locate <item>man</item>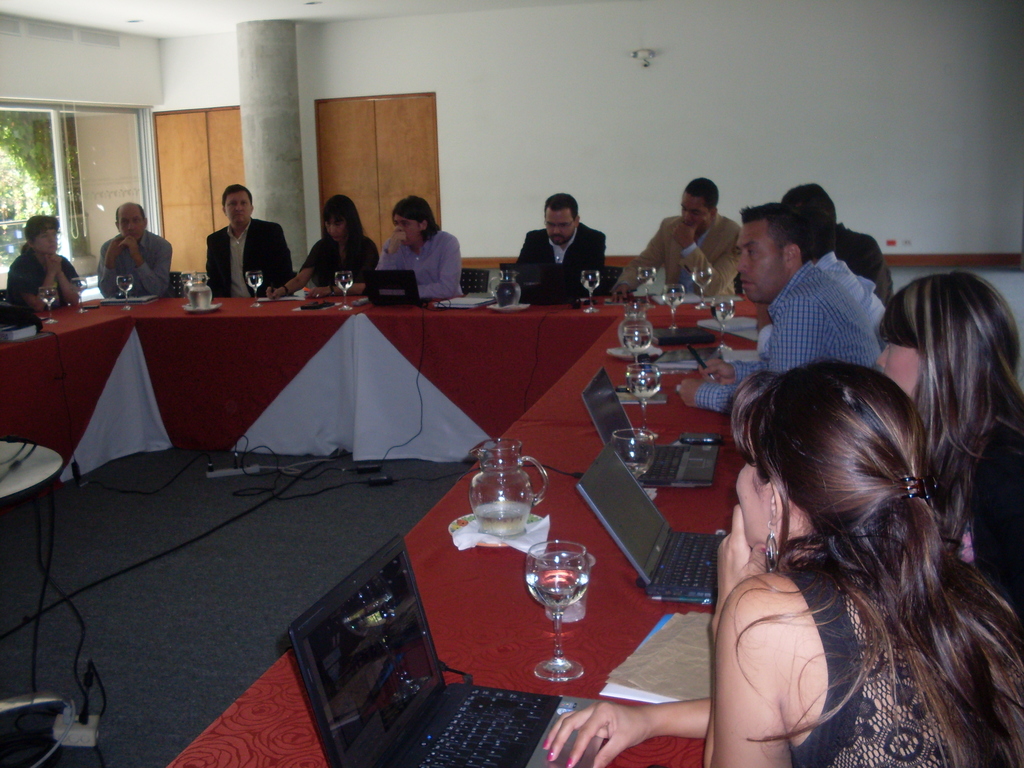
box=[97, 202, 181, 298]
